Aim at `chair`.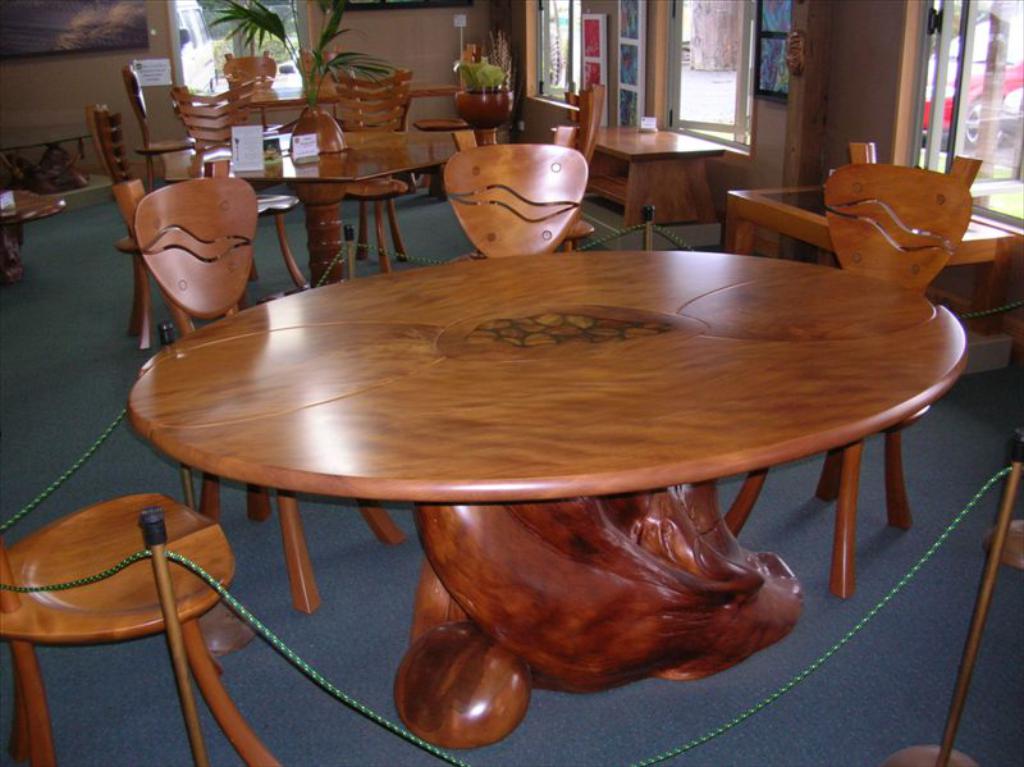
Aimed at (123, 64, 195, 184).
